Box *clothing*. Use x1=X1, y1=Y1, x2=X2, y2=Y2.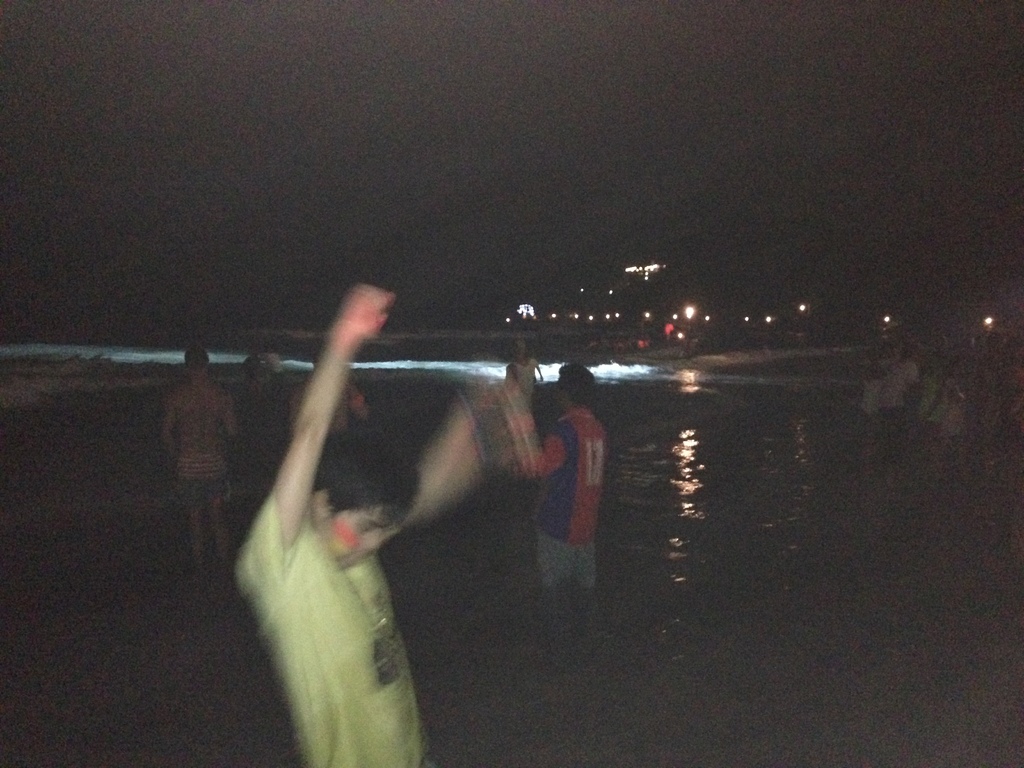
x1=230, y1=497, x2=431, y2=767.
